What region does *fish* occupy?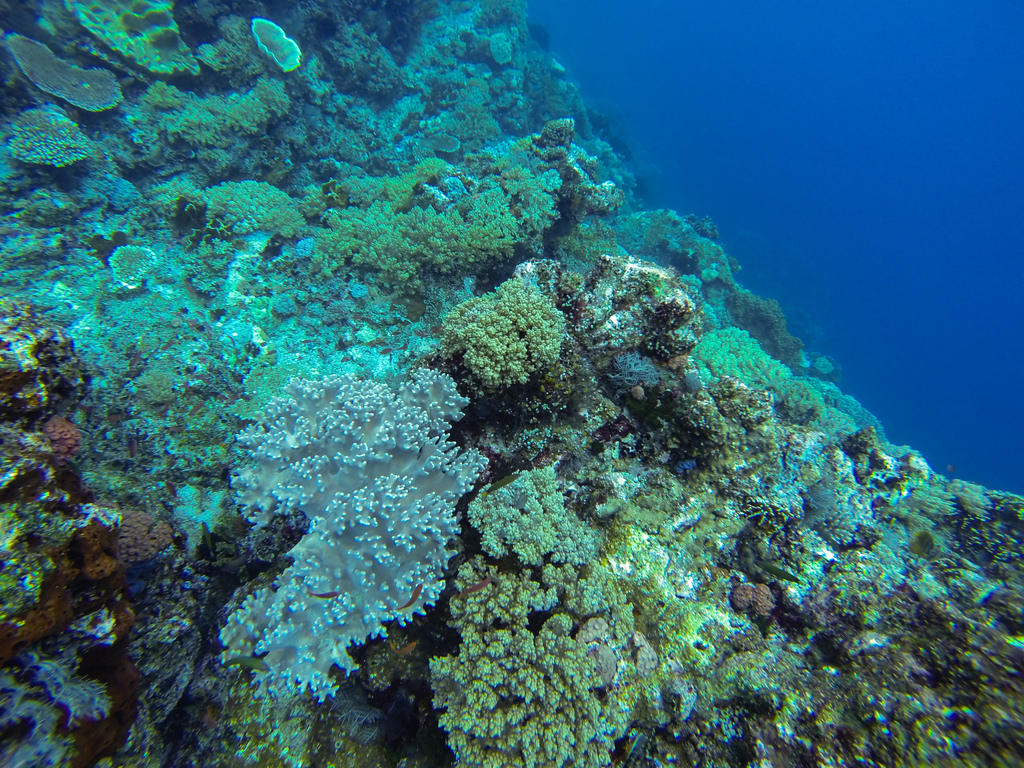
(x1=204, y1=322, x2=212, y2=331).
